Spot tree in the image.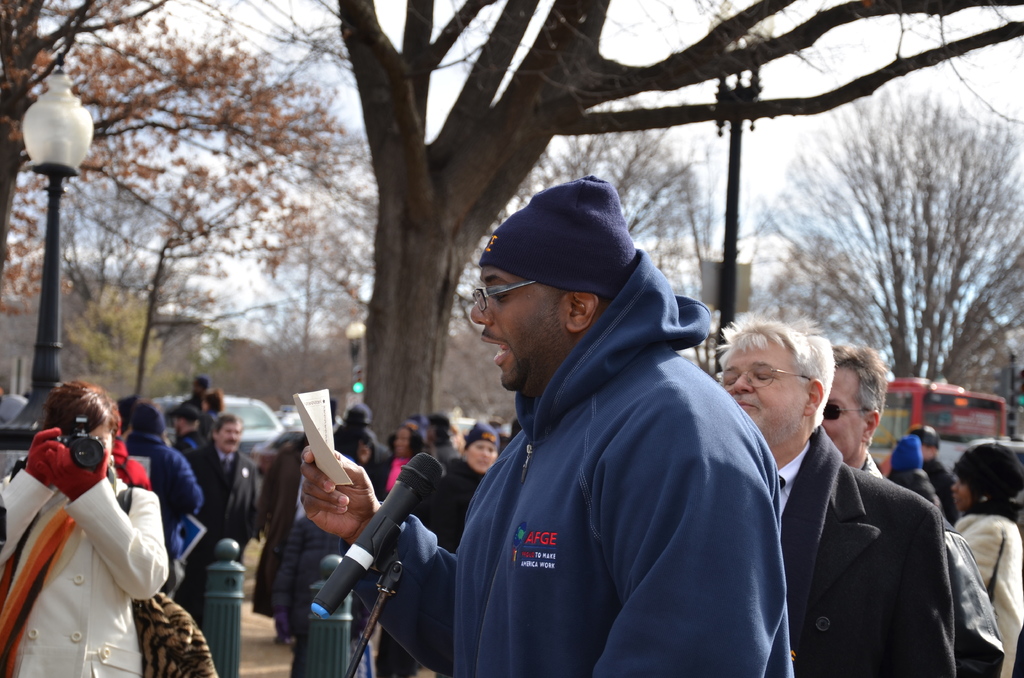
tree found at 307:0:1020:459.
